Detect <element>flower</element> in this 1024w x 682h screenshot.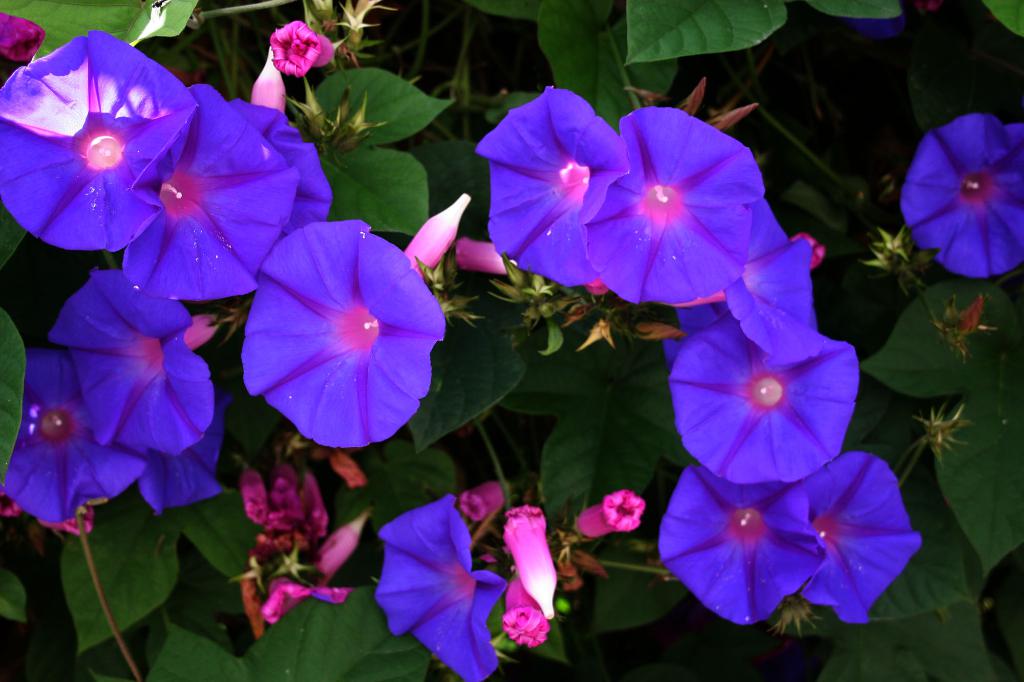
Detection: left=268, top=20, right=330, bottom=75.
